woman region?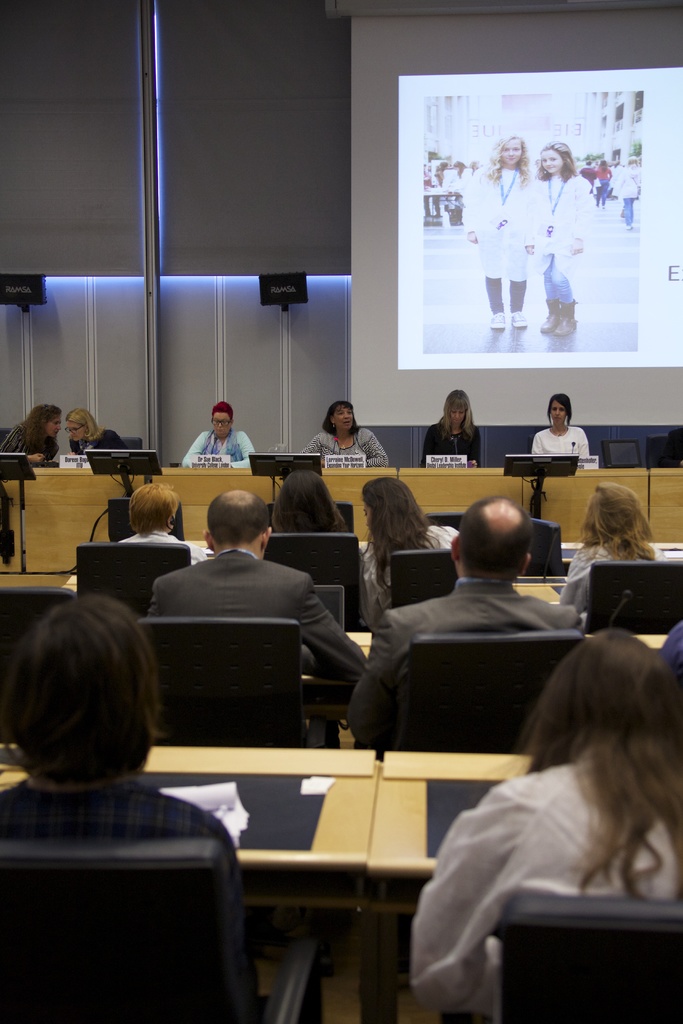
354,477,459,632
